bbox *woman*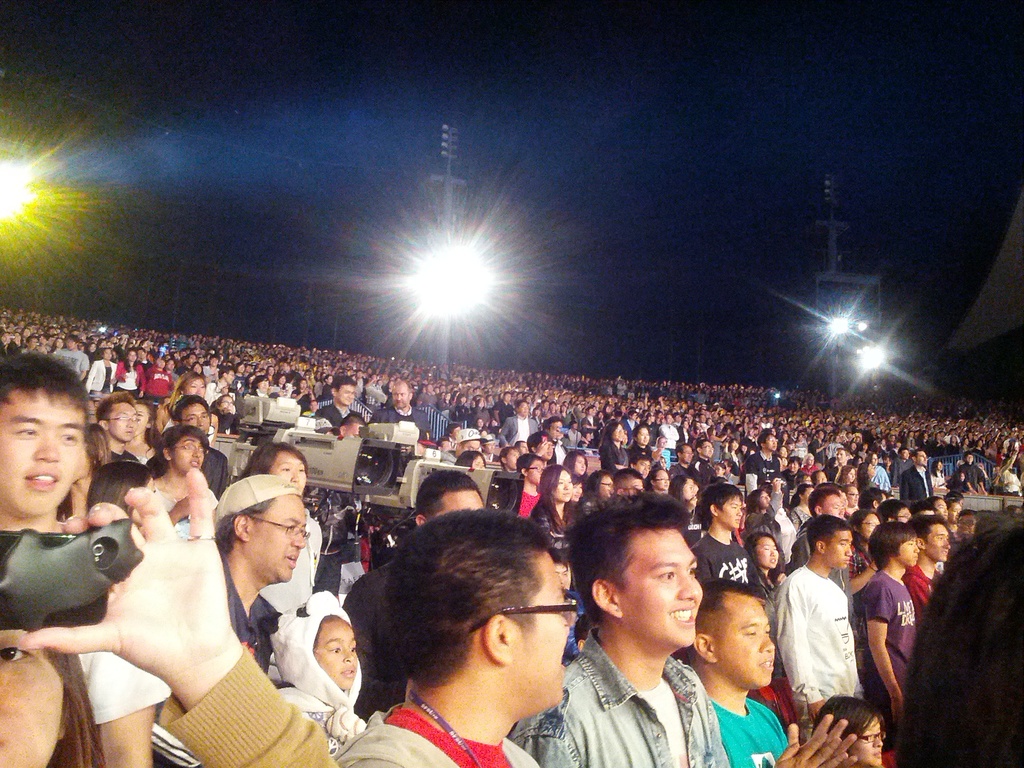
[x1=149, y1=427, x2=223, y2=552]
